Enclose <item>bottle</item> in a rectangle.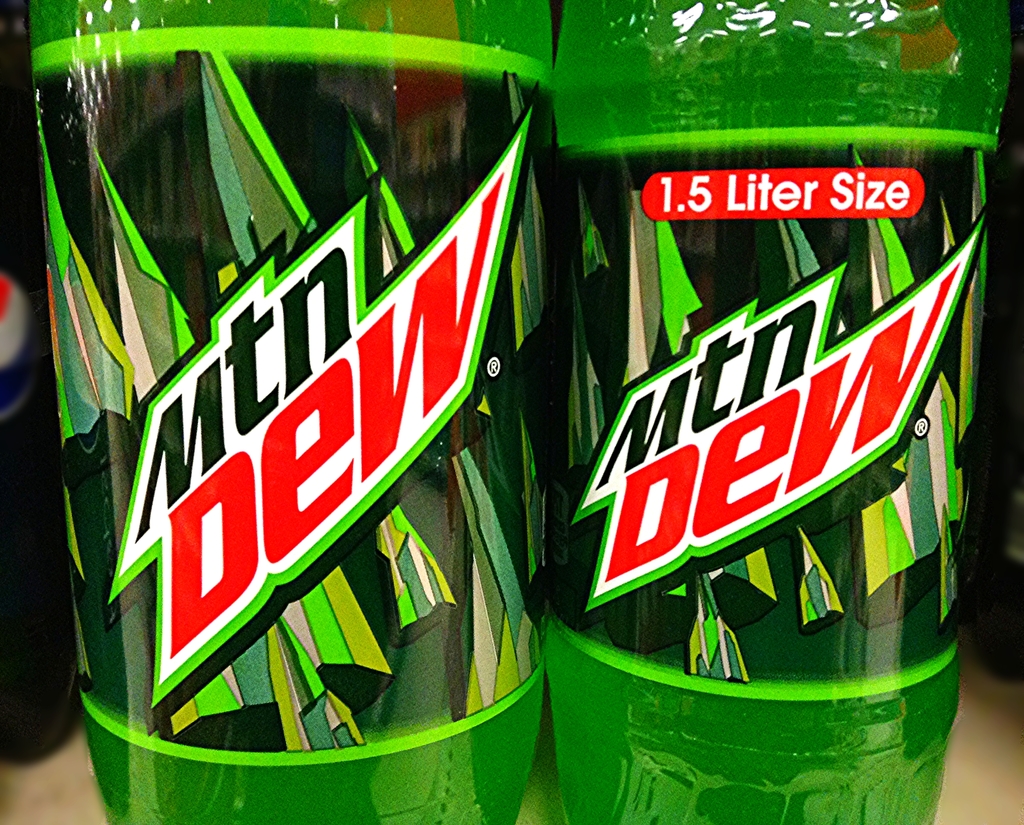
549/0/1020/824.
